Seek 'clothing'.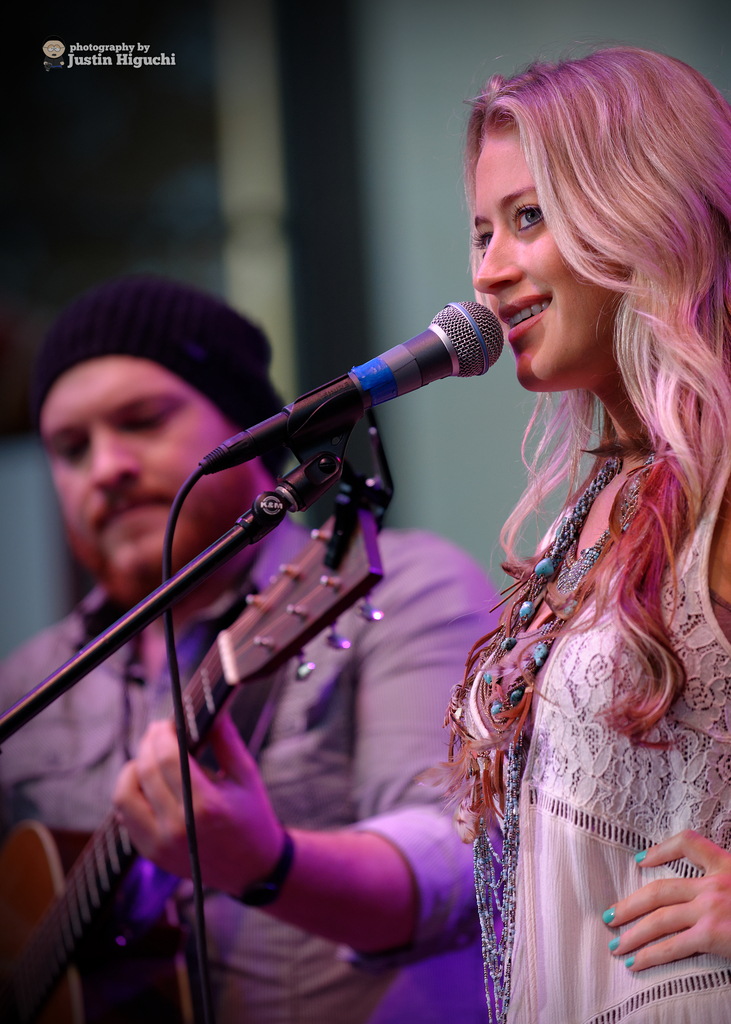
<region>437, 308, 728, 986</region>.
